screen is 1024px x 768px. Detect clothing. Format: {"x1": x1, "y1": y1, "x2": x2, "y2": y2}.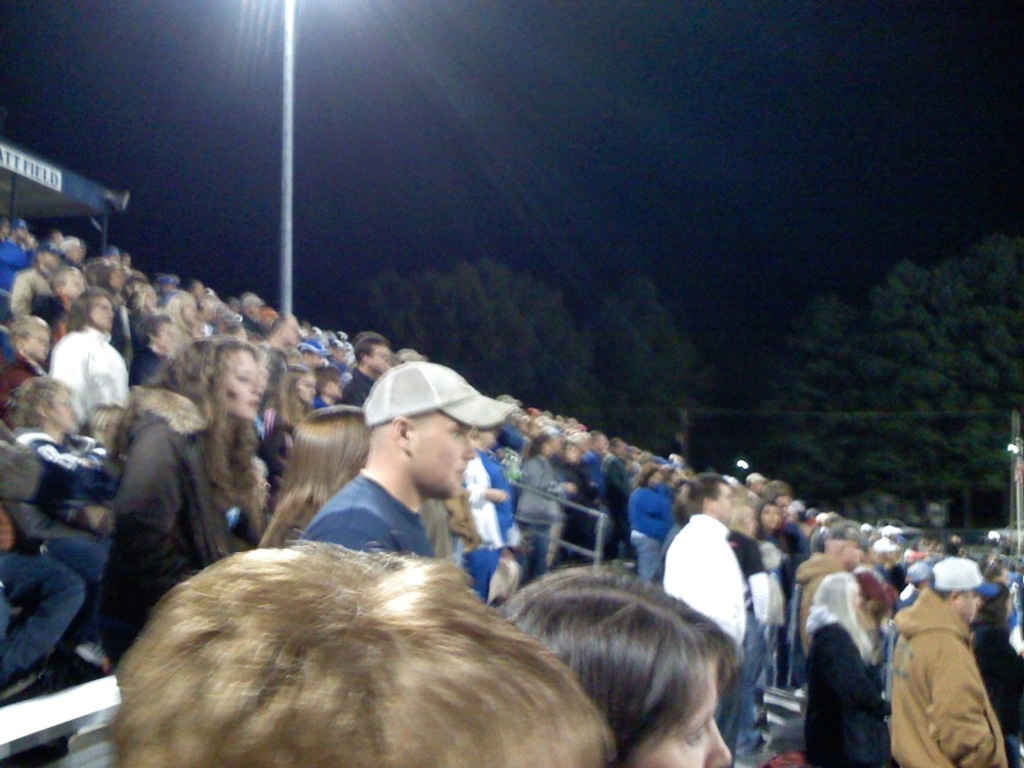
{"x1": 664, "y1": 512, "x2": 745, "y2": 764}.
